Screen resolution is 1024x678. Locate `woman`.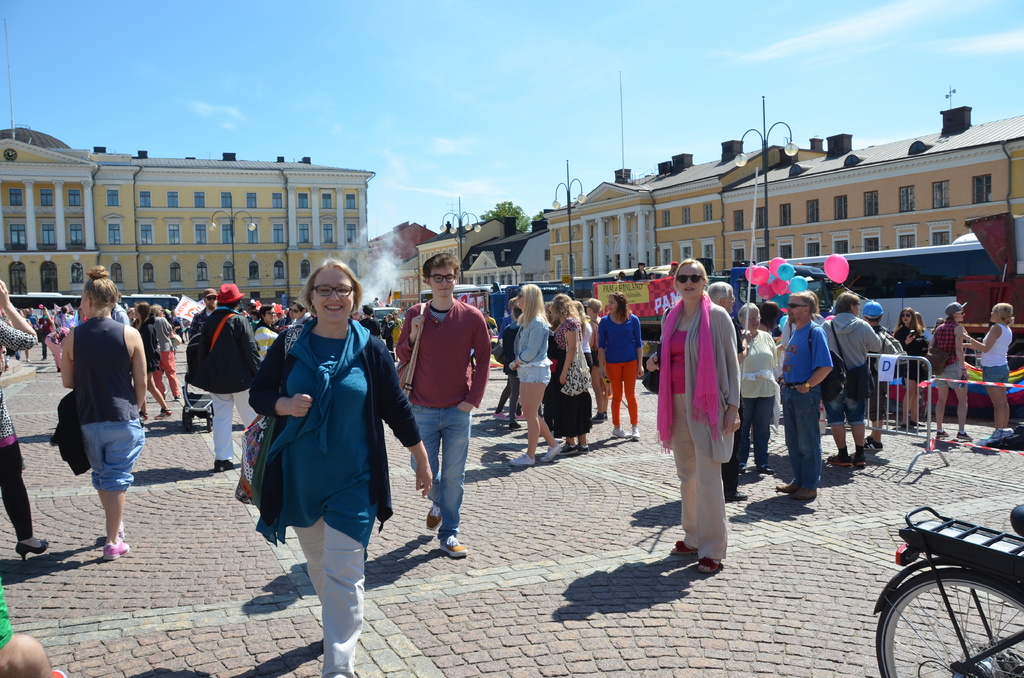
Rect(557, 292, 598, 457).
